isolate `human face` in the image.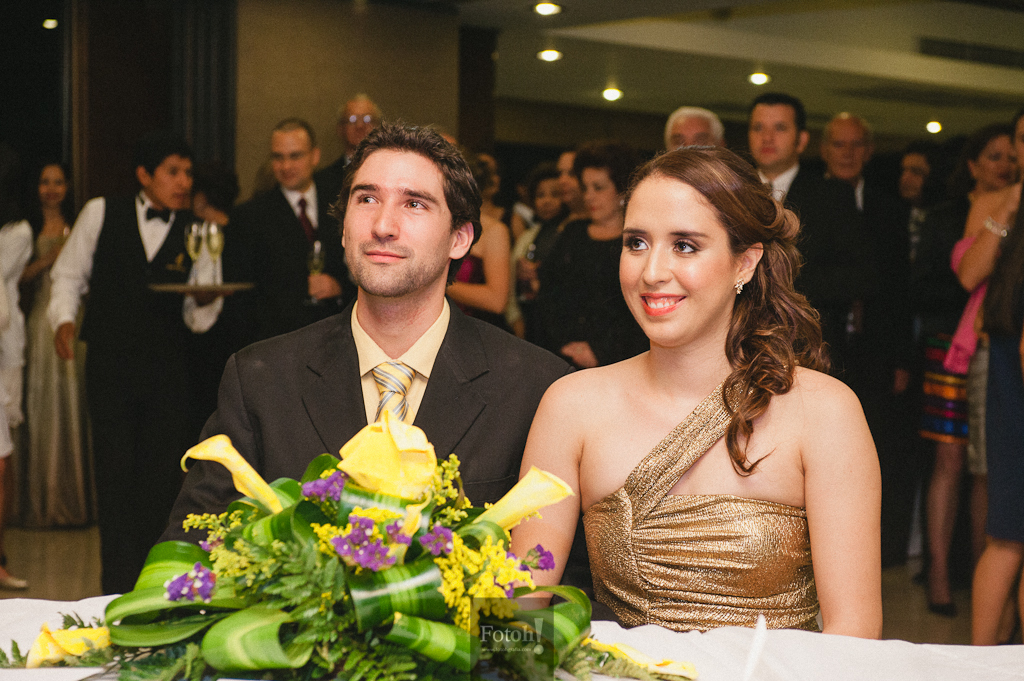
Isolated region: 41, 164, 67, 202.
